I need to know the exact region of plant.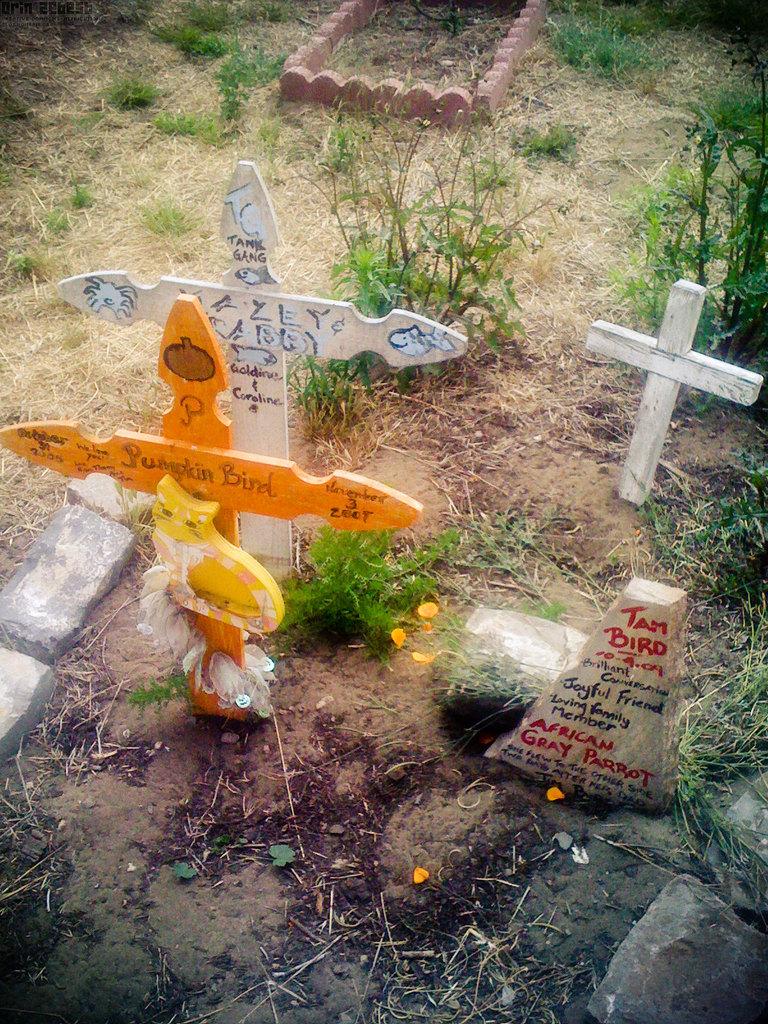
Region: pyautogui.locateOnScreen(282, 353, 384, 444).
